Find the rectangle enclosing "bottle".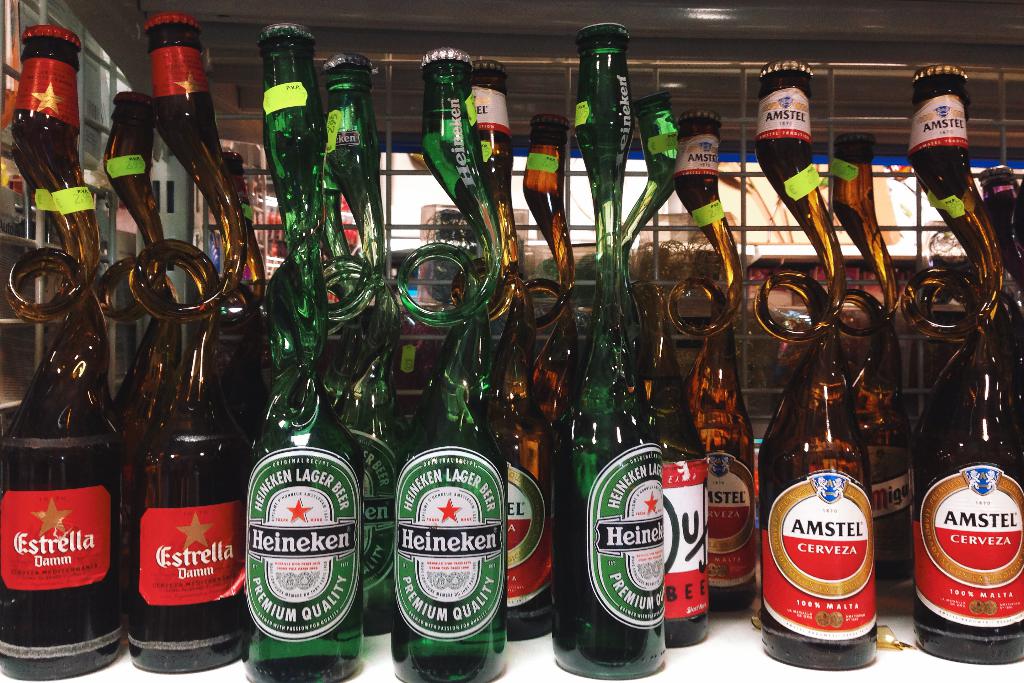
box(668, 112, 771, 616).
